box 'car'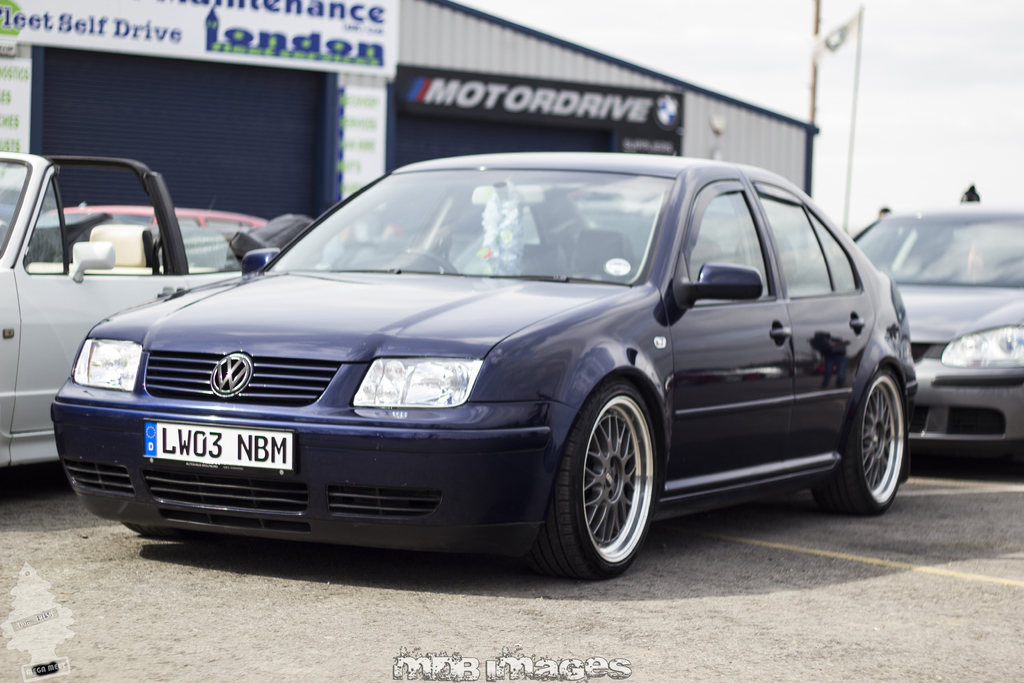
(left=0, top=150, right=316, bottom=468)
